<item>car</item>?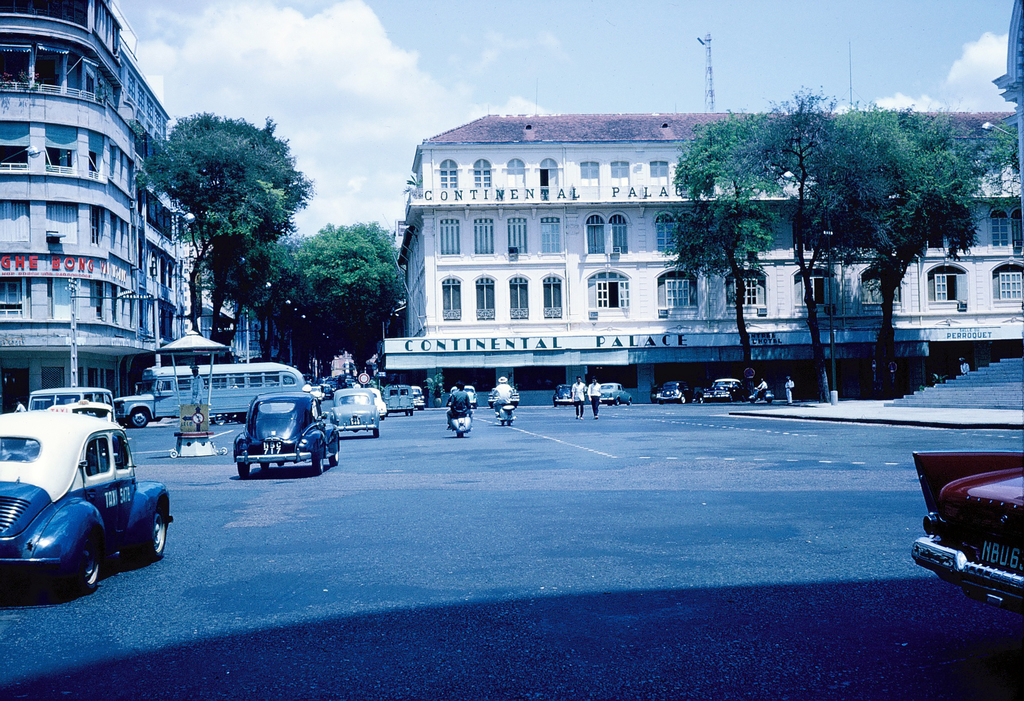
[488, 389, 518, 408]
